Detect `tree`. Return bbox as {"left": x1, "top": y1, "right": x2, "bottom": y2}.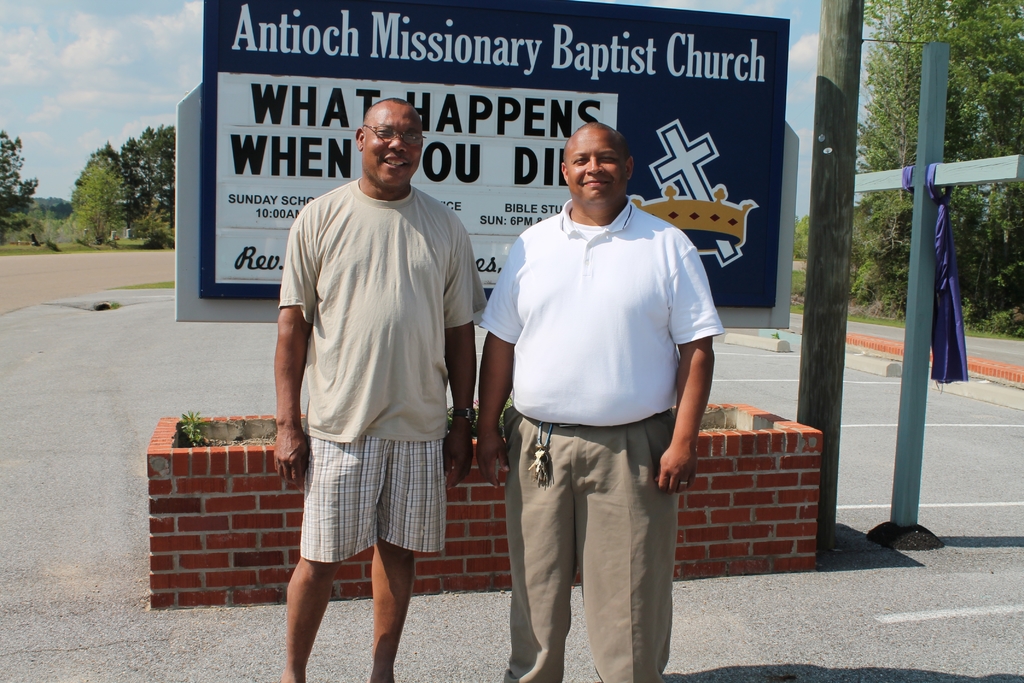
{"left": 108, "top": 123, "right": 175, "bottom": 251}.
